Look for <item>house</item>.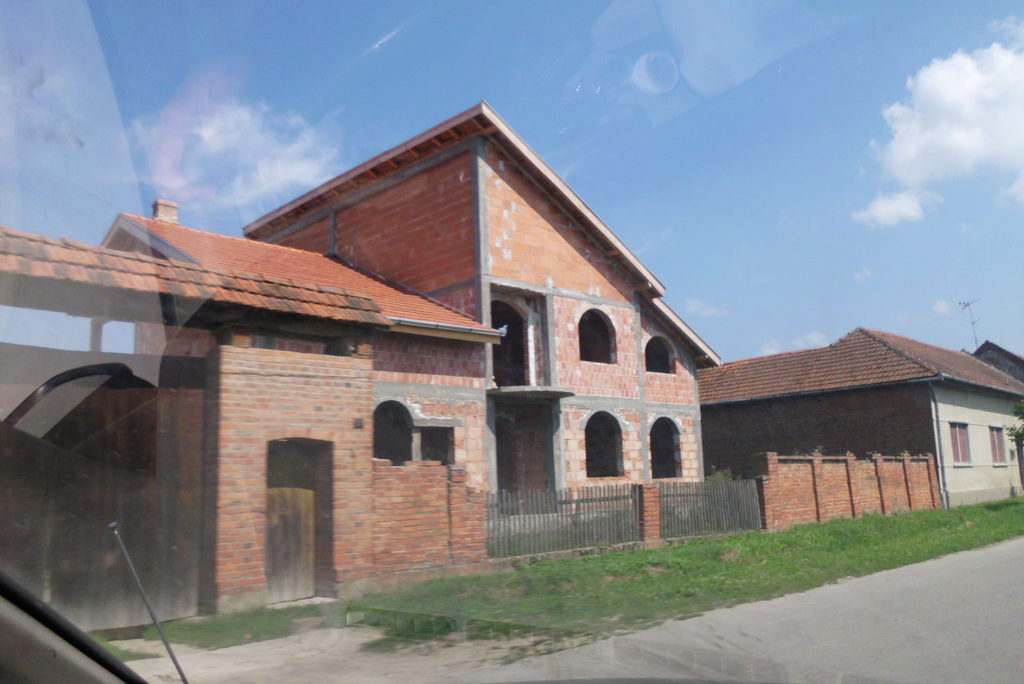
Found: select_region(0, 97, 724, 616).
